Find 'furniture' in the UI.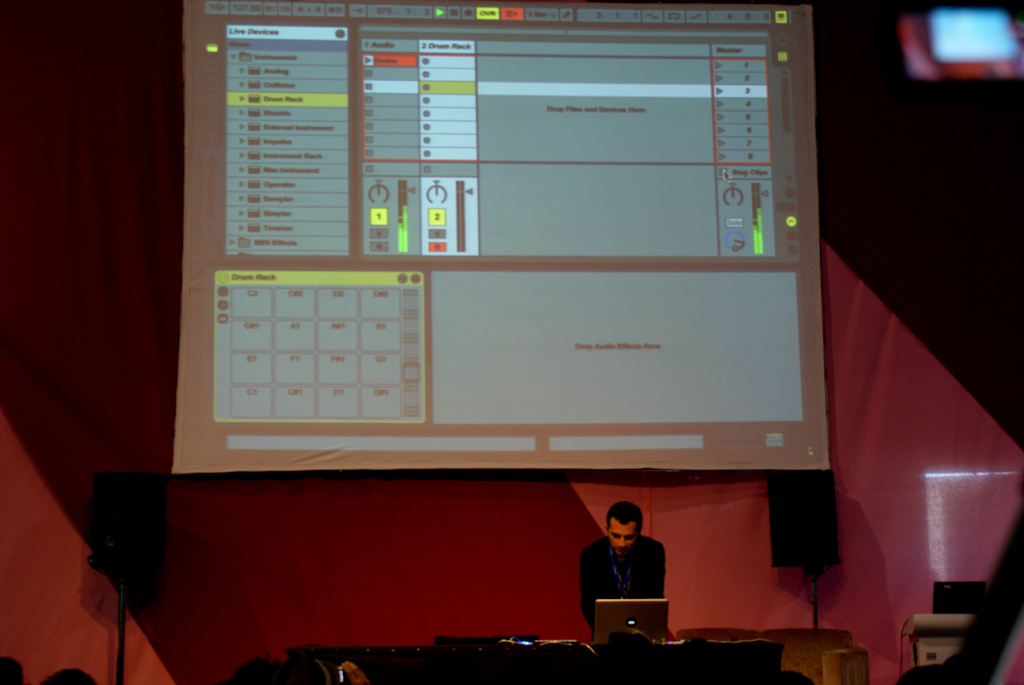
UI element at <region>676, 626, 867, 684</region>.
